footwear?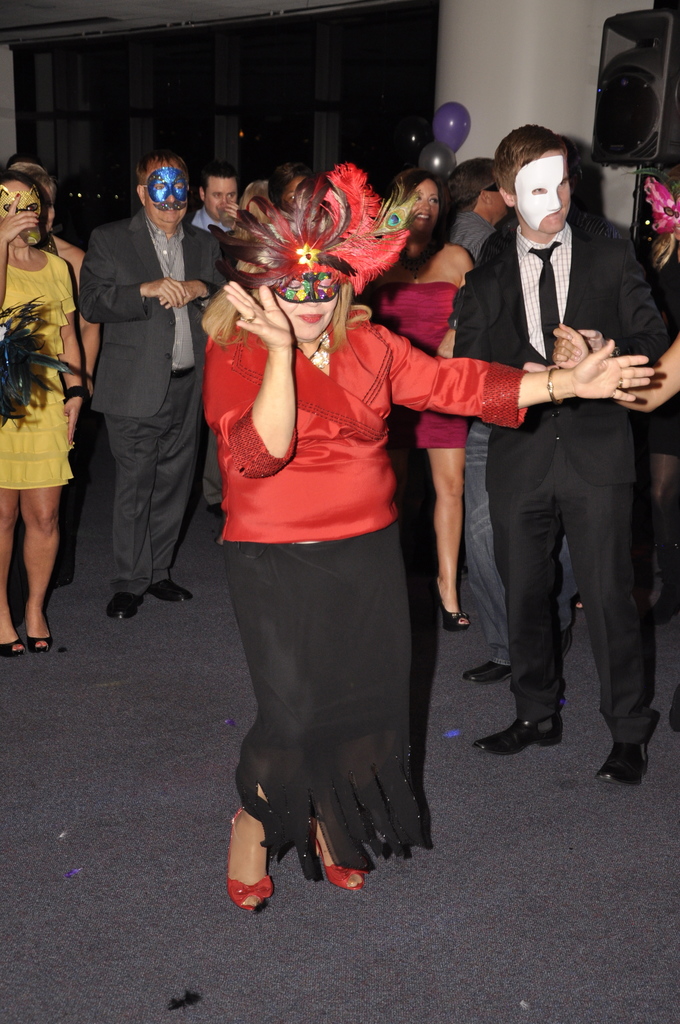
(465, 645, 510, 692)
